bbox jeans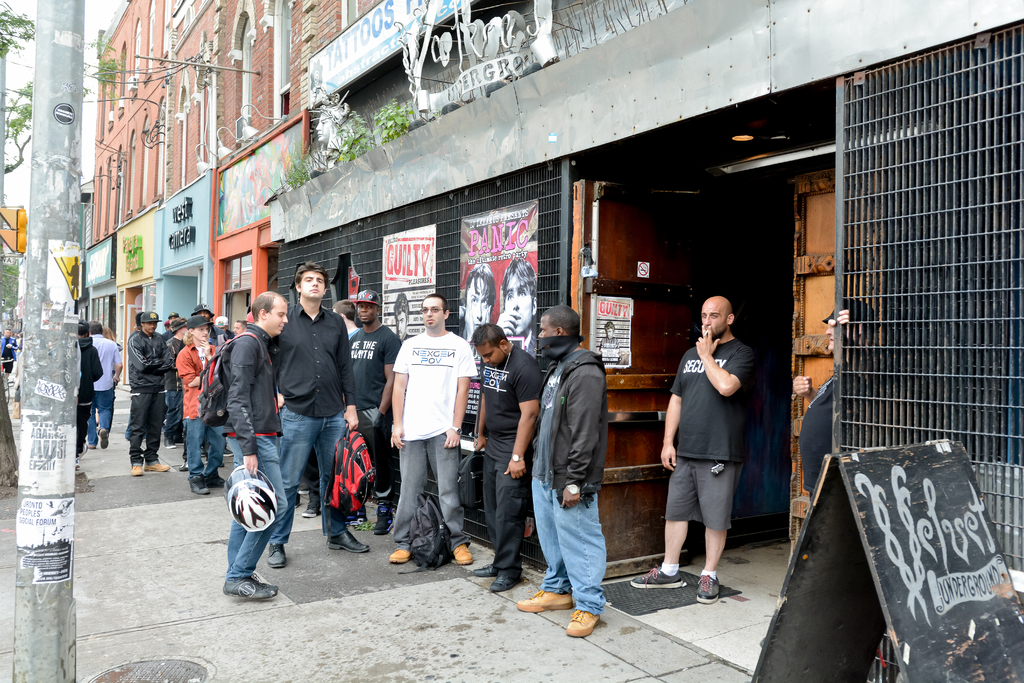
(left=168, top=391, right=186, bottom=443)
